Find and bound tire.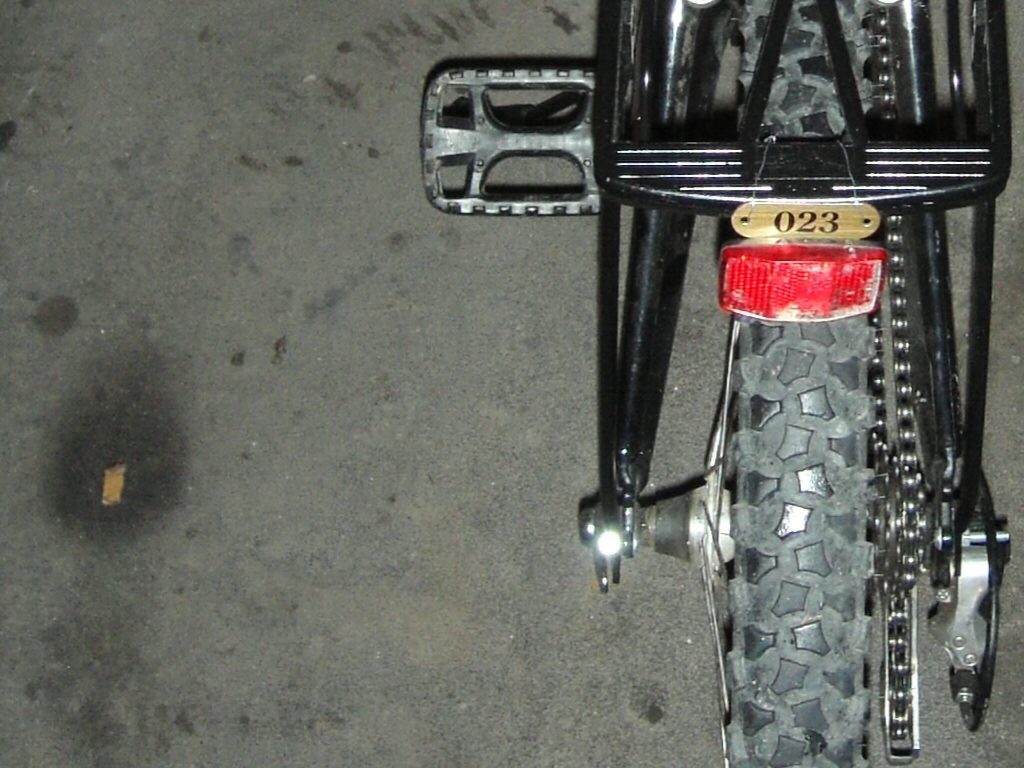
Bound: bbox=[693, 182, 959, 746].
